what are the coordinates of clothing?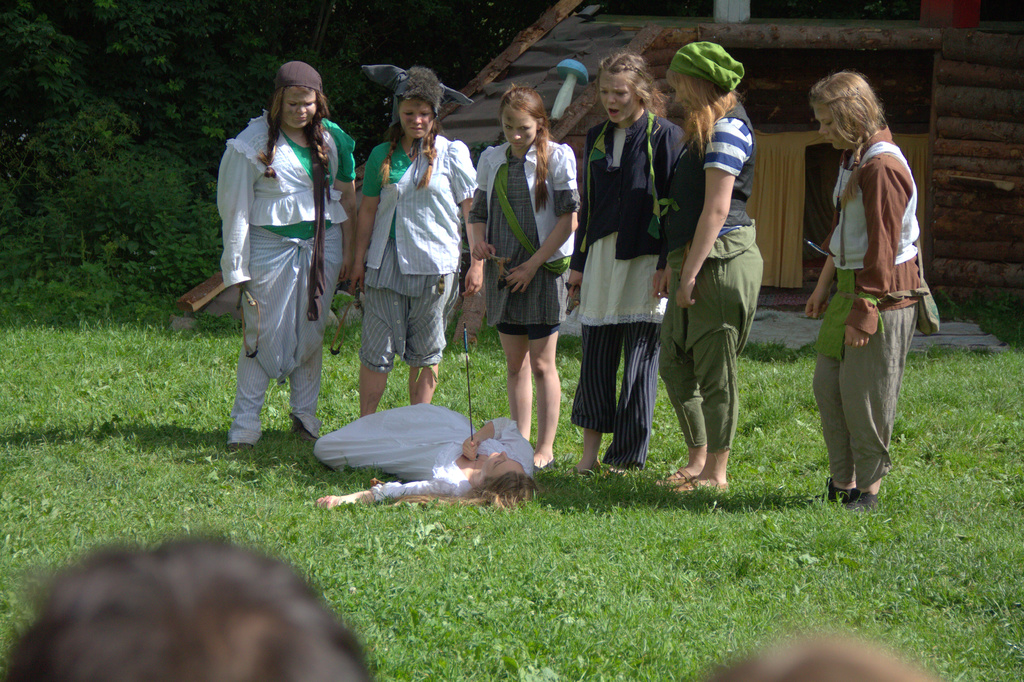
[808, 120, 942, 491].
